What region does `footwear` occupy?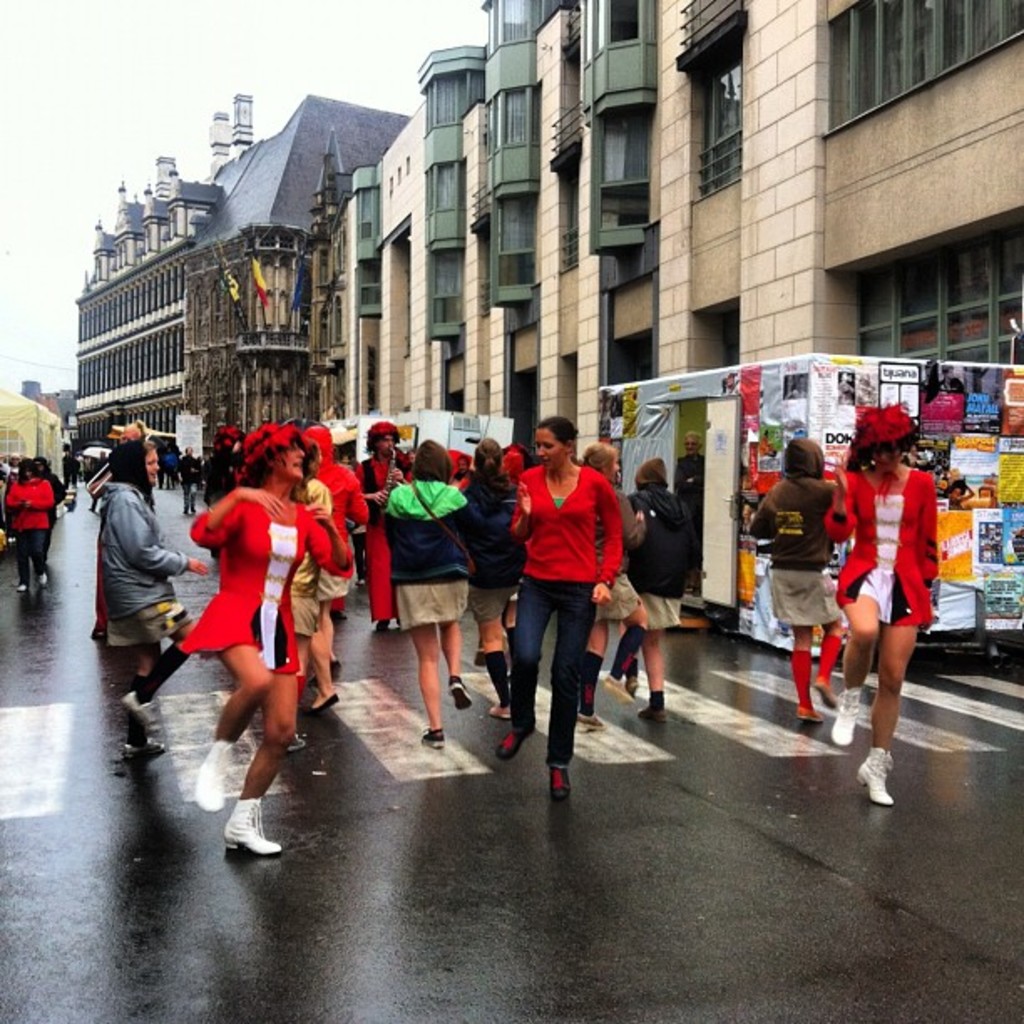
bbox=[576, 711, 611, 733].
